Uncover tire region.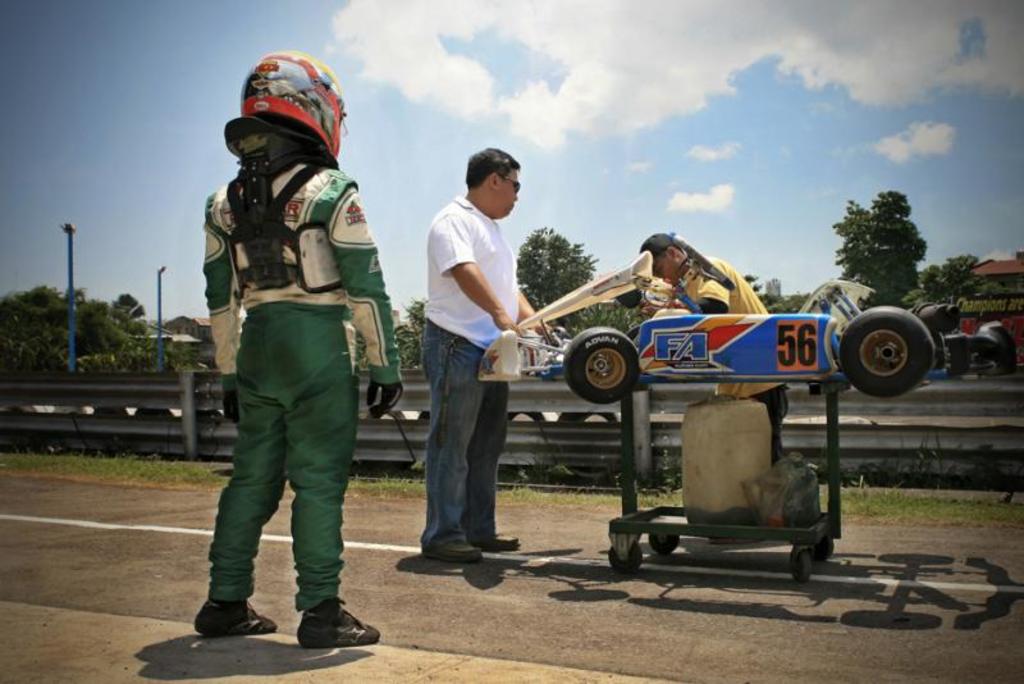
Uncovered: locate(791, 548, 810, 585).
